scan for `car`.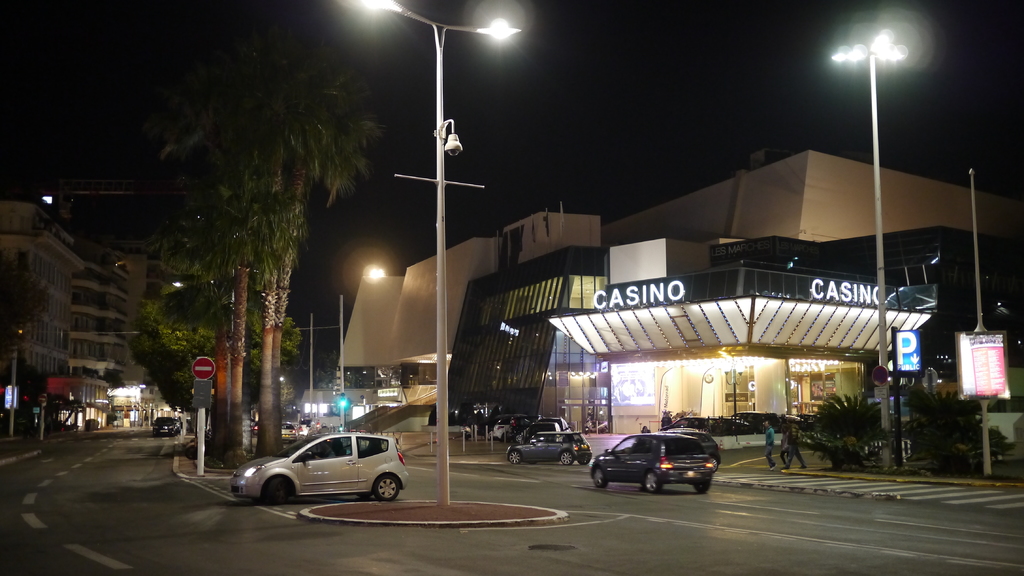
Scan result: 493/418/515/442.
